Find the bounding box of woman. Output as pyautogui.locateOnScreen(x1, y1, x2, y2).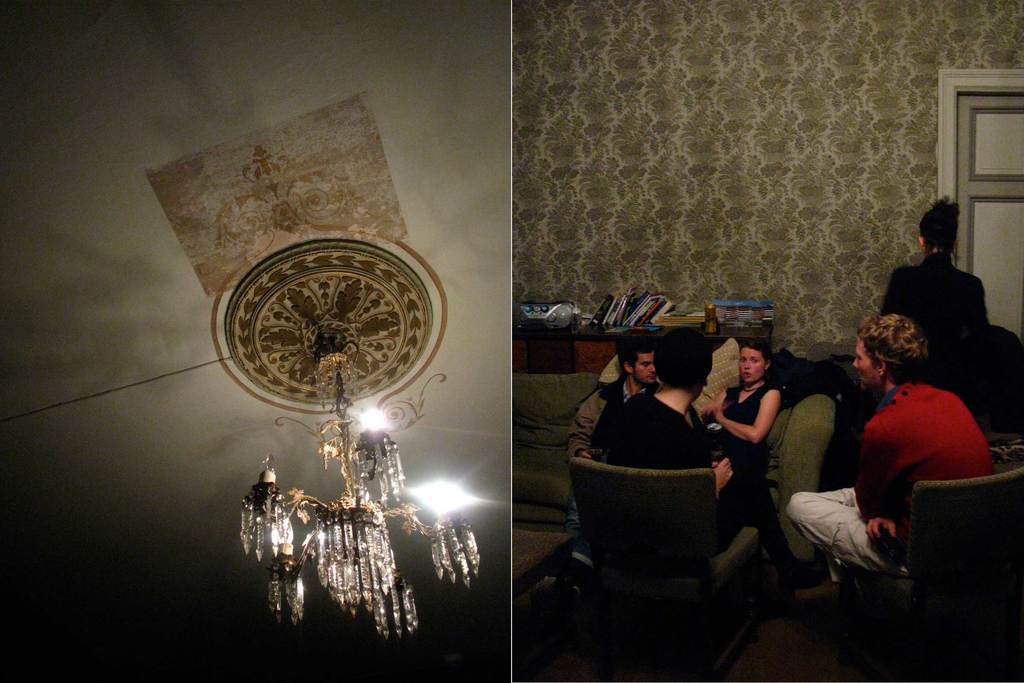
pyautogui.locateOnScreen(877, 194, 997, 440).
